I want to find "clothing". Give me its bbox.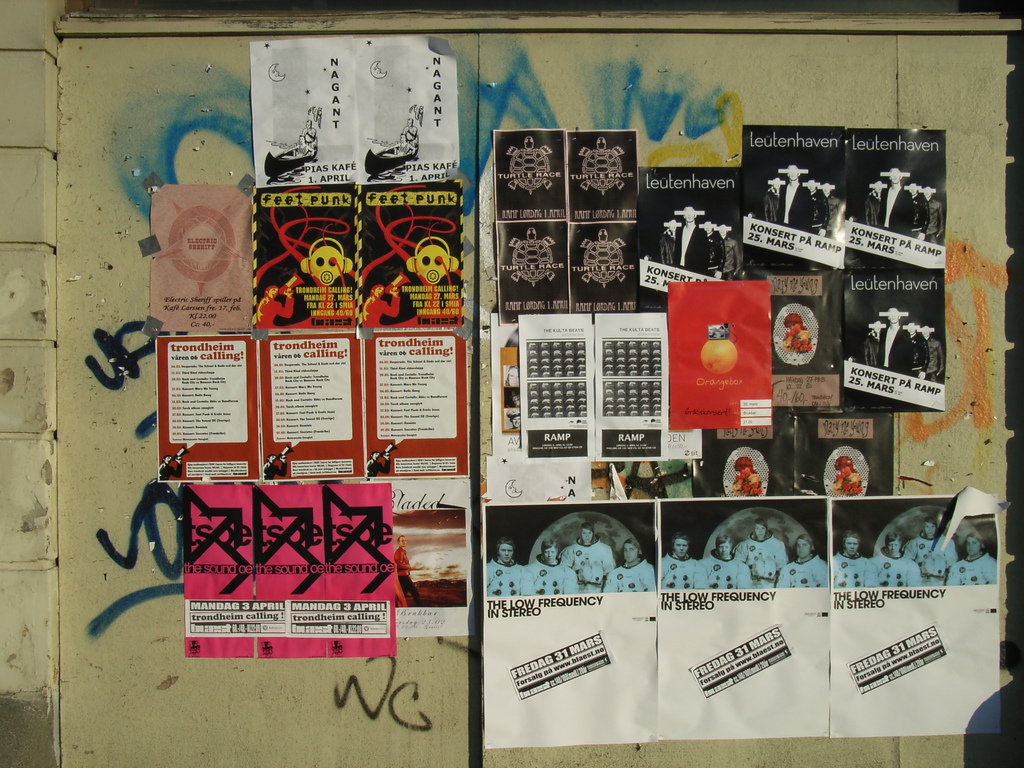
[x1=948, y1=550, x2=997, y2=585].
